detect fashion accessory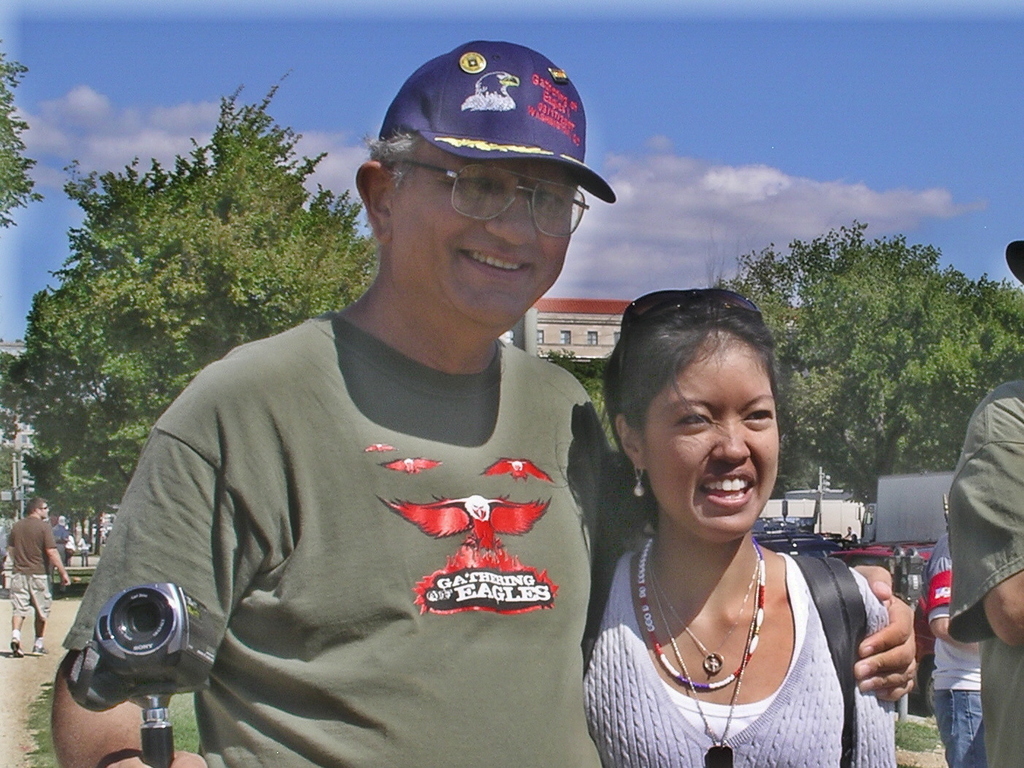
{"left": 619, "top": 287, "right": 756, "bottom": 379}
